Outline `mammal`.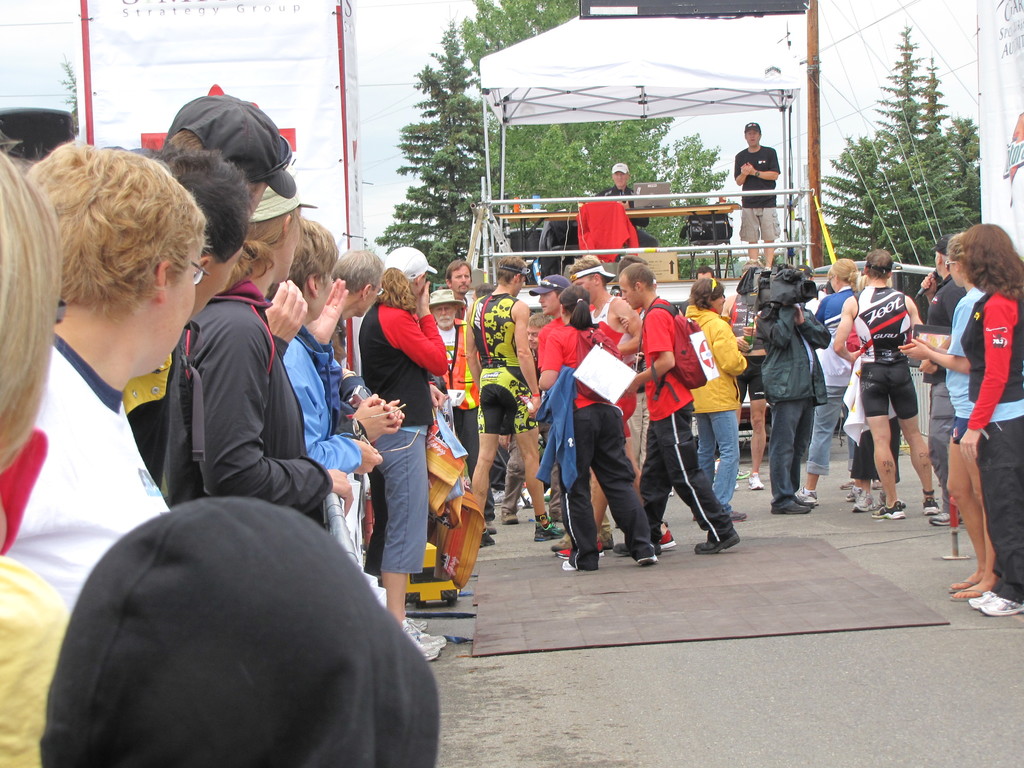
Outline: (268, 223, 382, 494).
